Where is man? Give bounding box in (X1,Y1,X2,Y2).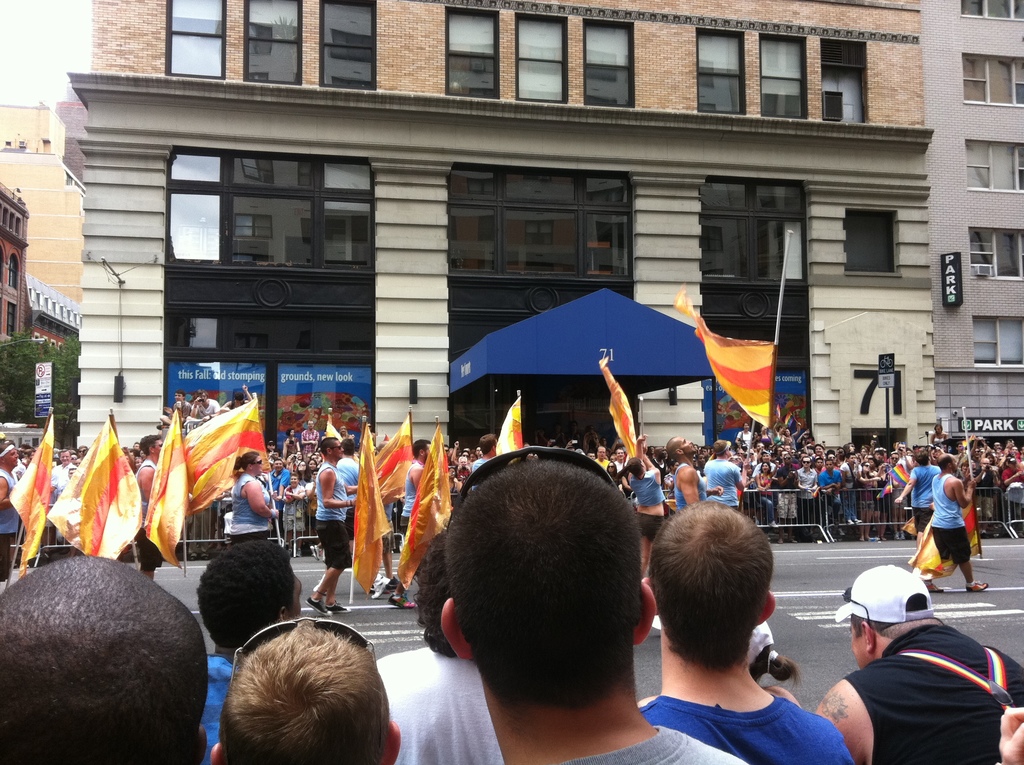
(836,595,1020,758).
